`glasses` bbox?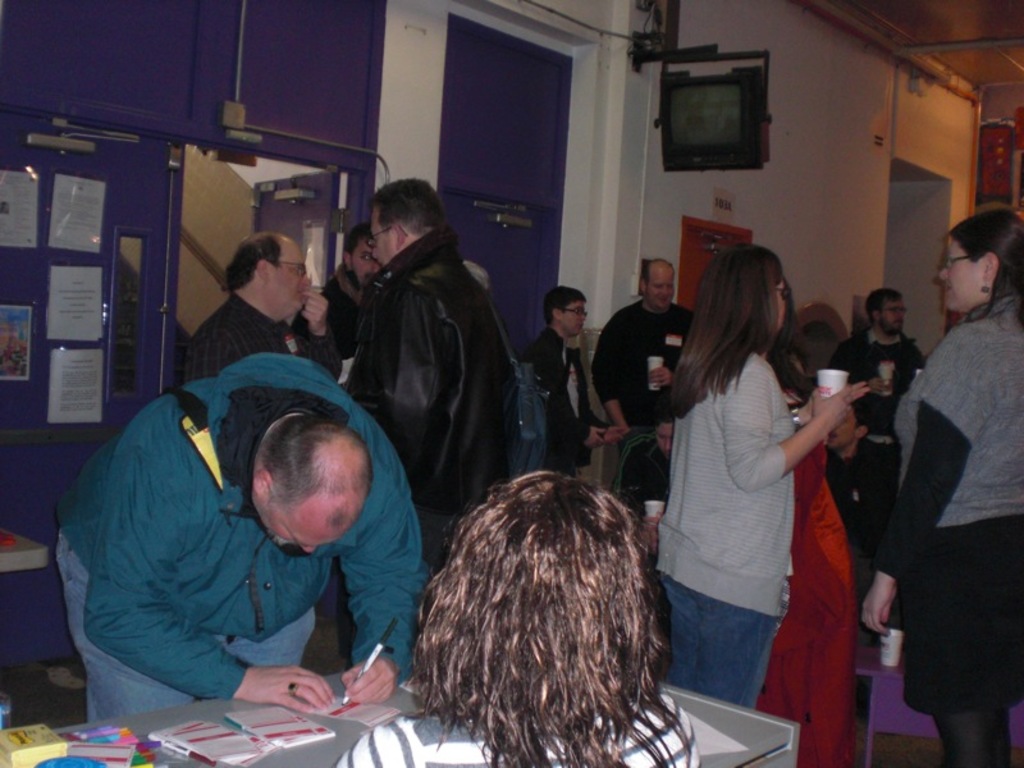
275 261 308 279
